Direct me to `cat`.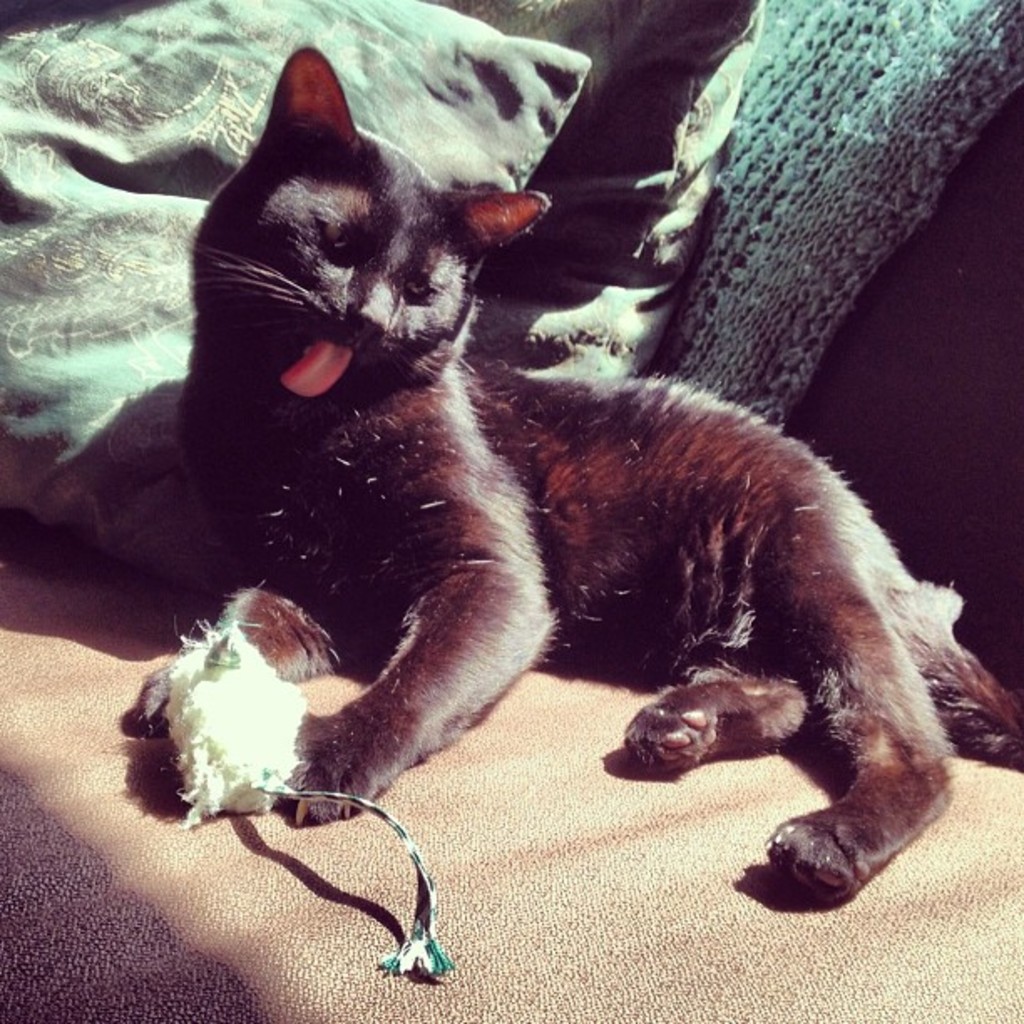
Direction: 125/45/1022/902.
